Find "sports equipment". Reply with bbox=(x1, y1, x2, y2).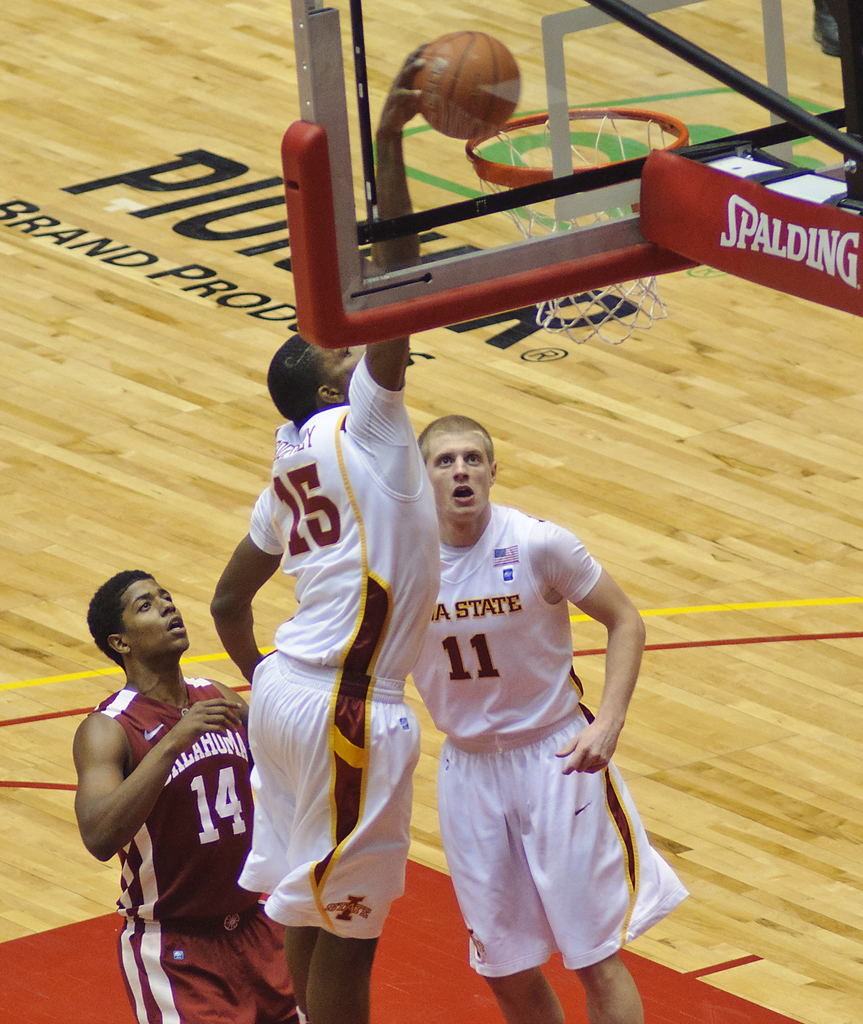
bbox=(414, 34, 522, 136).
